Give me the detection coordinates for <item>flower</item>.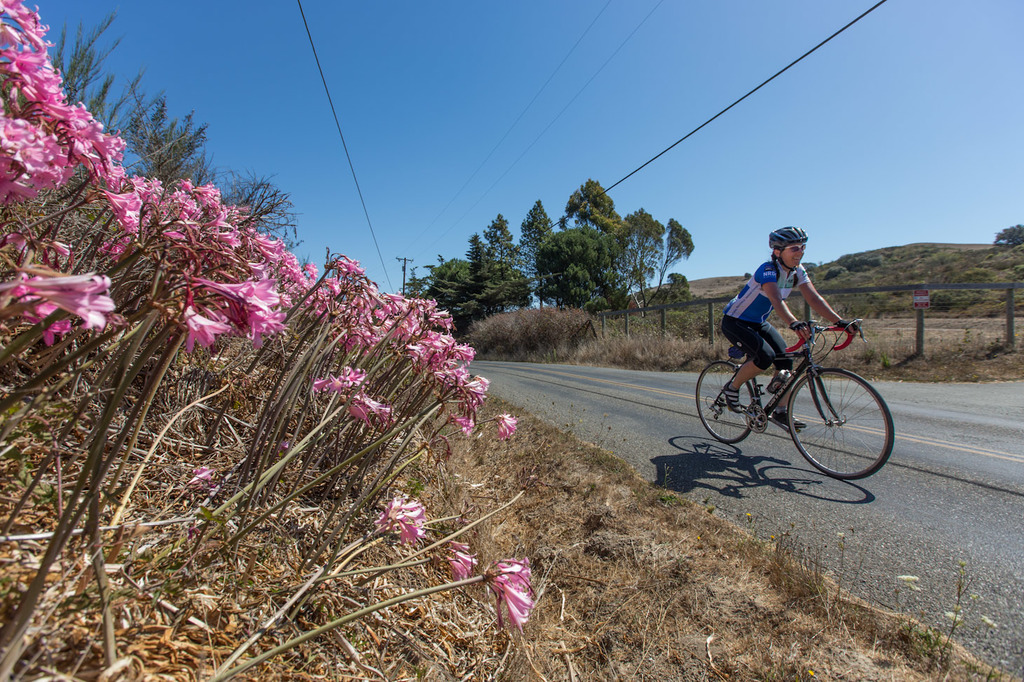
[16, 234, 143, 348].
